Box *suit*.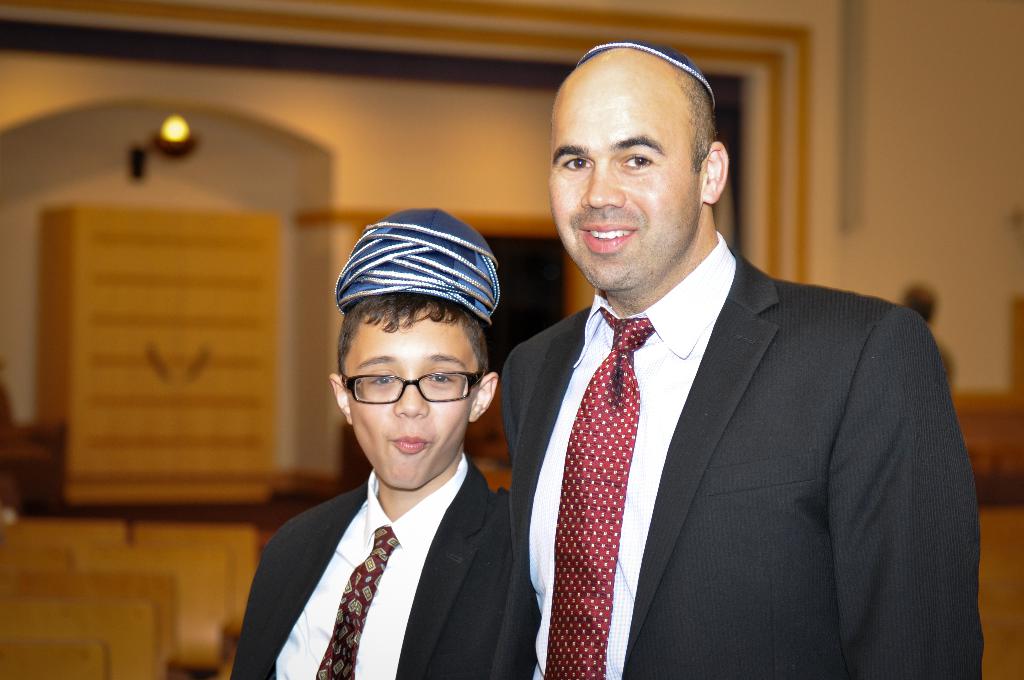
231:454:520:679.
